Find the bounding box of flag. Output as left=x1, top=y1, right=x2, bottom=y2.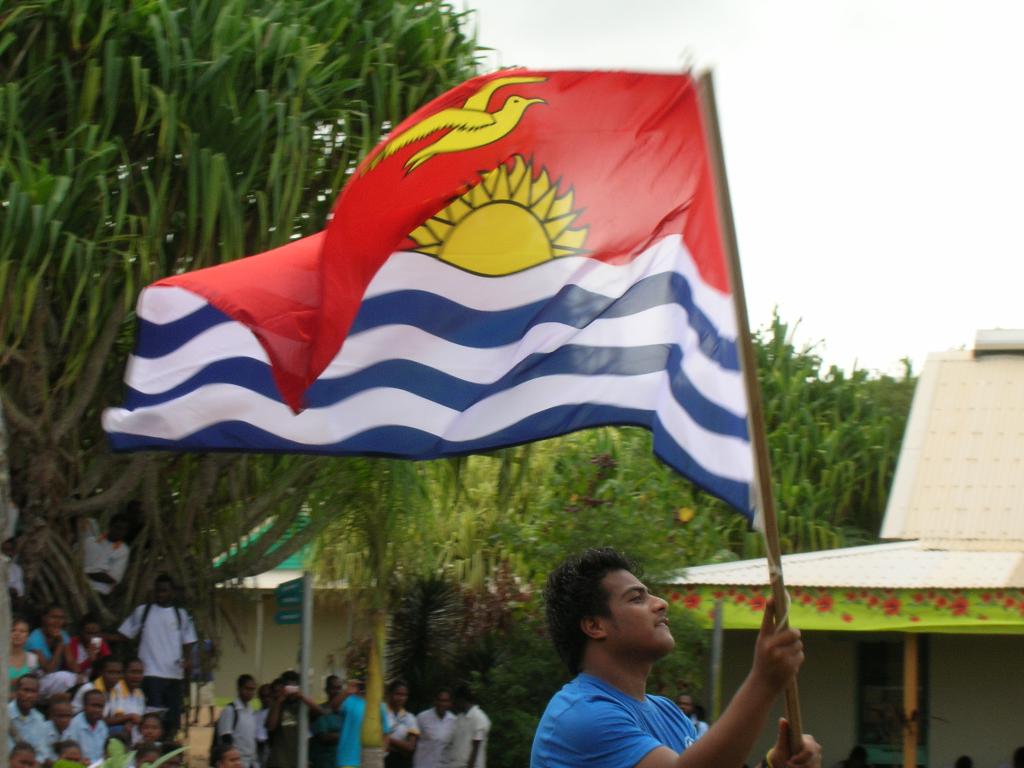
left=92, top=58, right=753, bottom=518.
